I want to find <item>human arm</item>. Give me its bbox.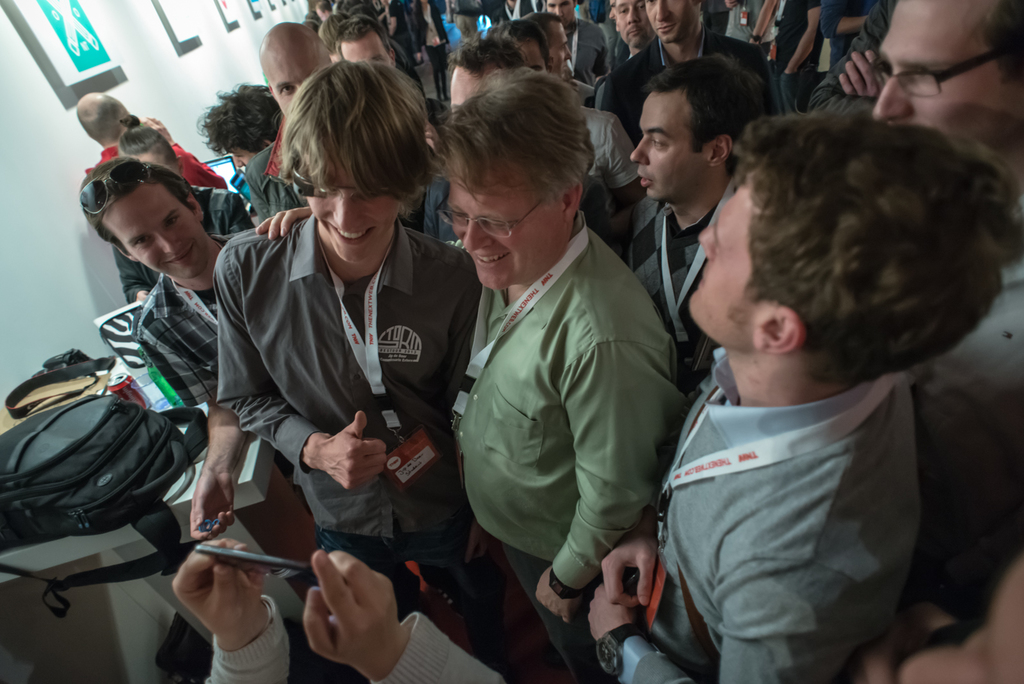
[592, 15, 614, 86].
